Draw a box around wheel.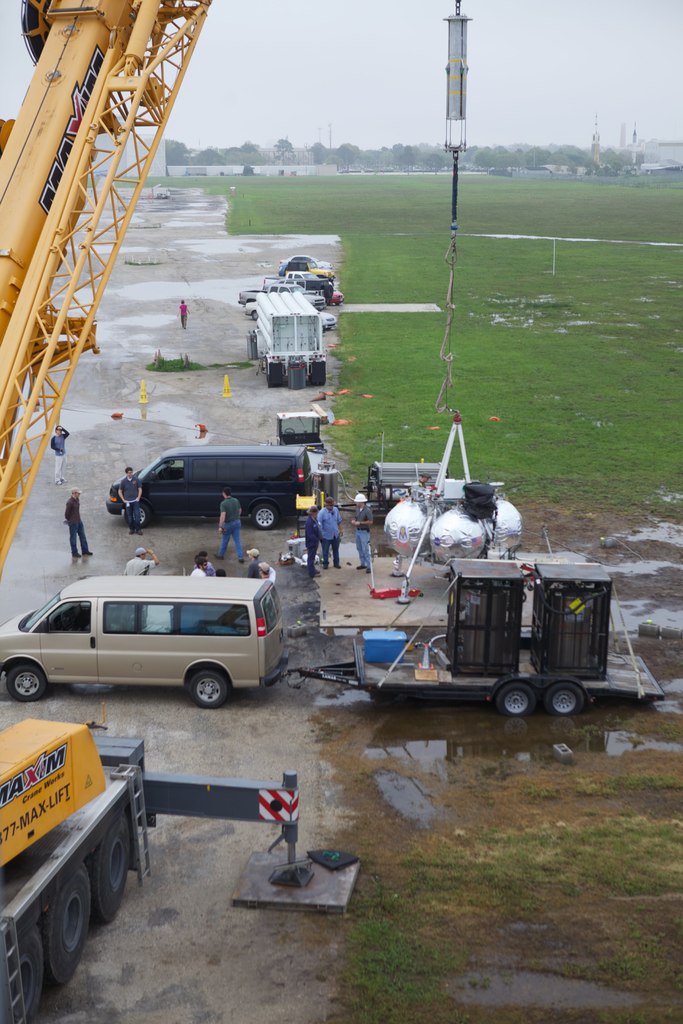
select_region(192, 671, 230, 712).
